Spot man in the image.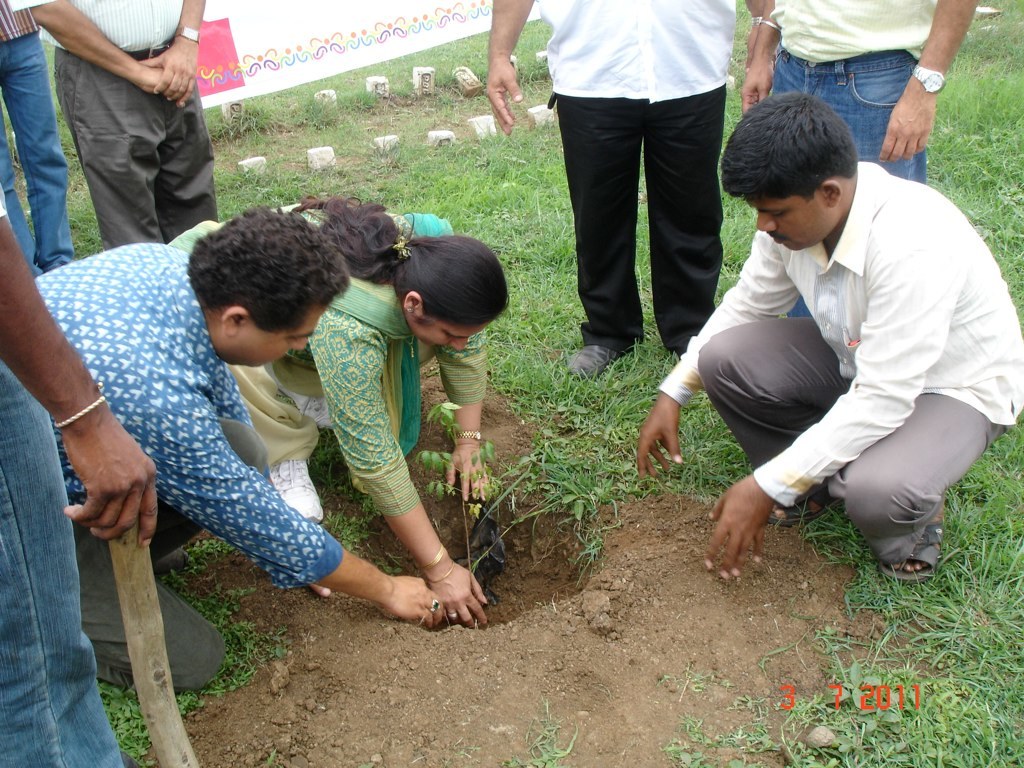
man found at box(735, 0, 977, 327).
